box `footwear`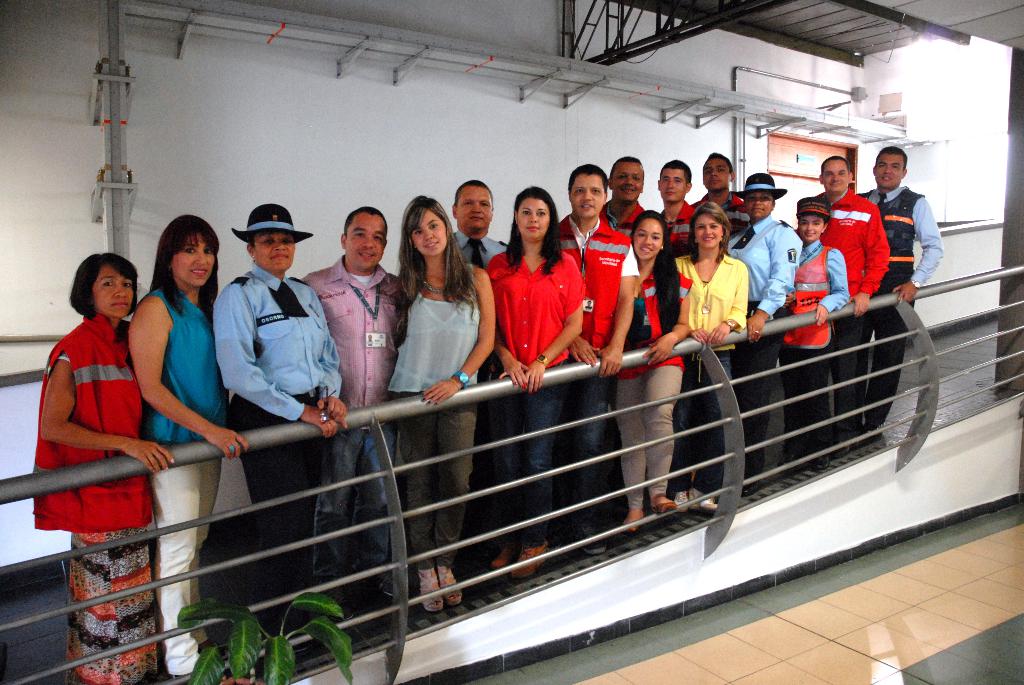
653,489,682,517
